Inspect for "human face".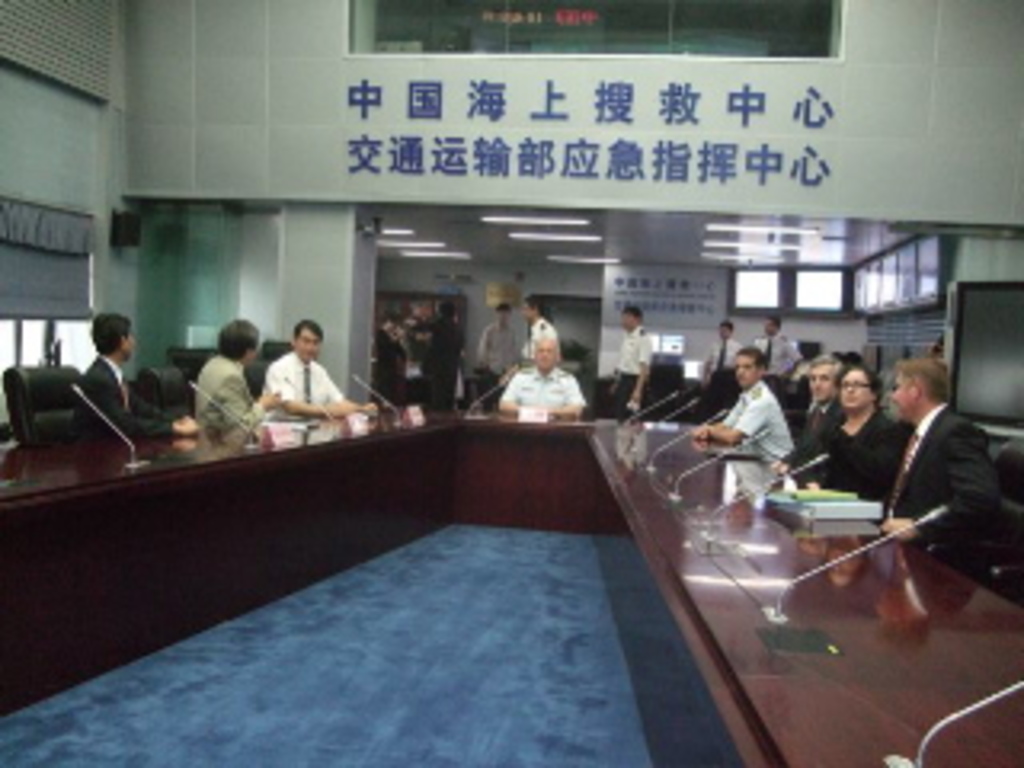
Inspection: select_region(890, 374, 912, 413).
